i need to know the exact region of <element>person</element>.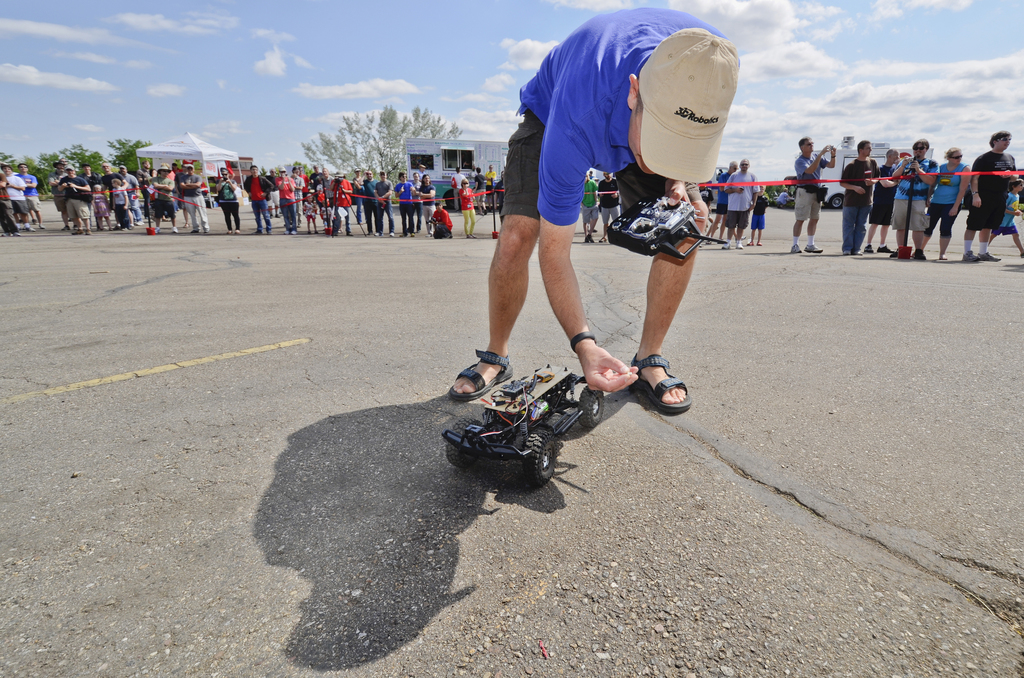
Region: [left=789, top=137, right=839, bottom=252].
